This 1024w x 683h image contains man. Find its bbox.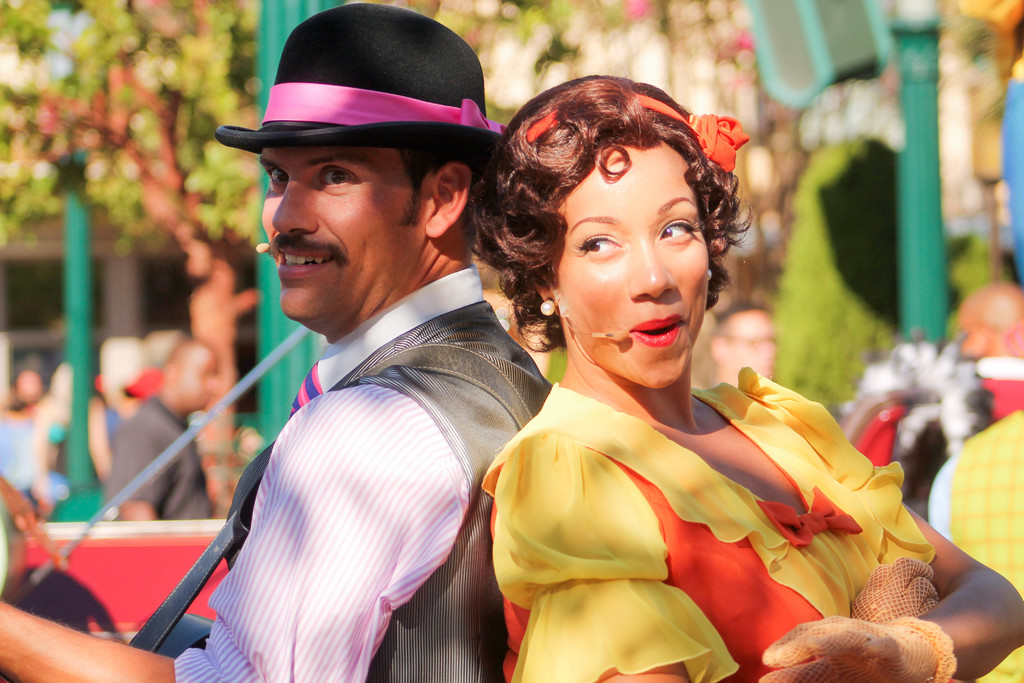
select_region(929, 407, 1023, 682).
